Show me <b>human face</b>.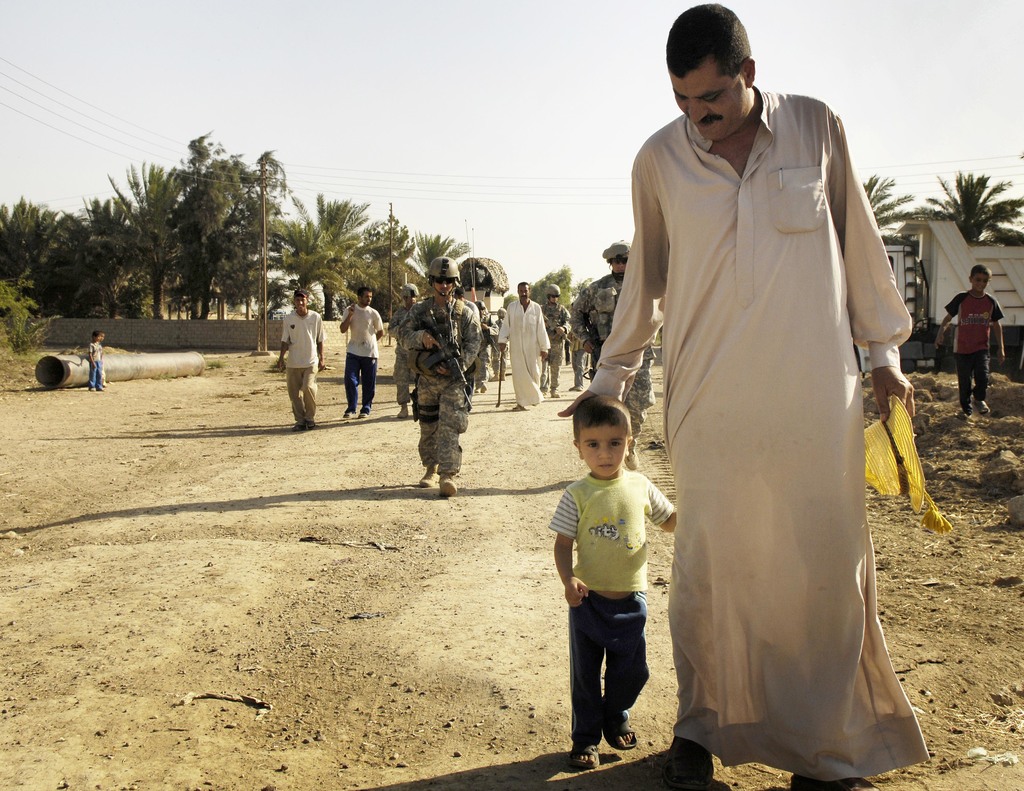
<b>human face</b> is here: [left=432, top=279, right=451, bottom=296].
